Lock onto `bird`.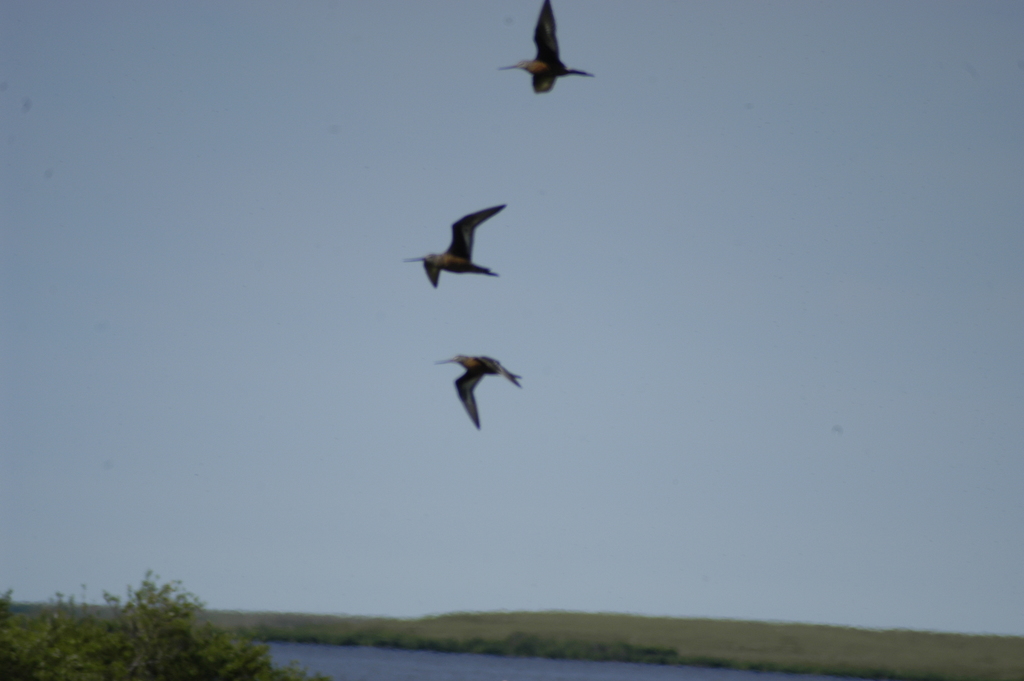
Locked: box(435, 350, 527, 443).
